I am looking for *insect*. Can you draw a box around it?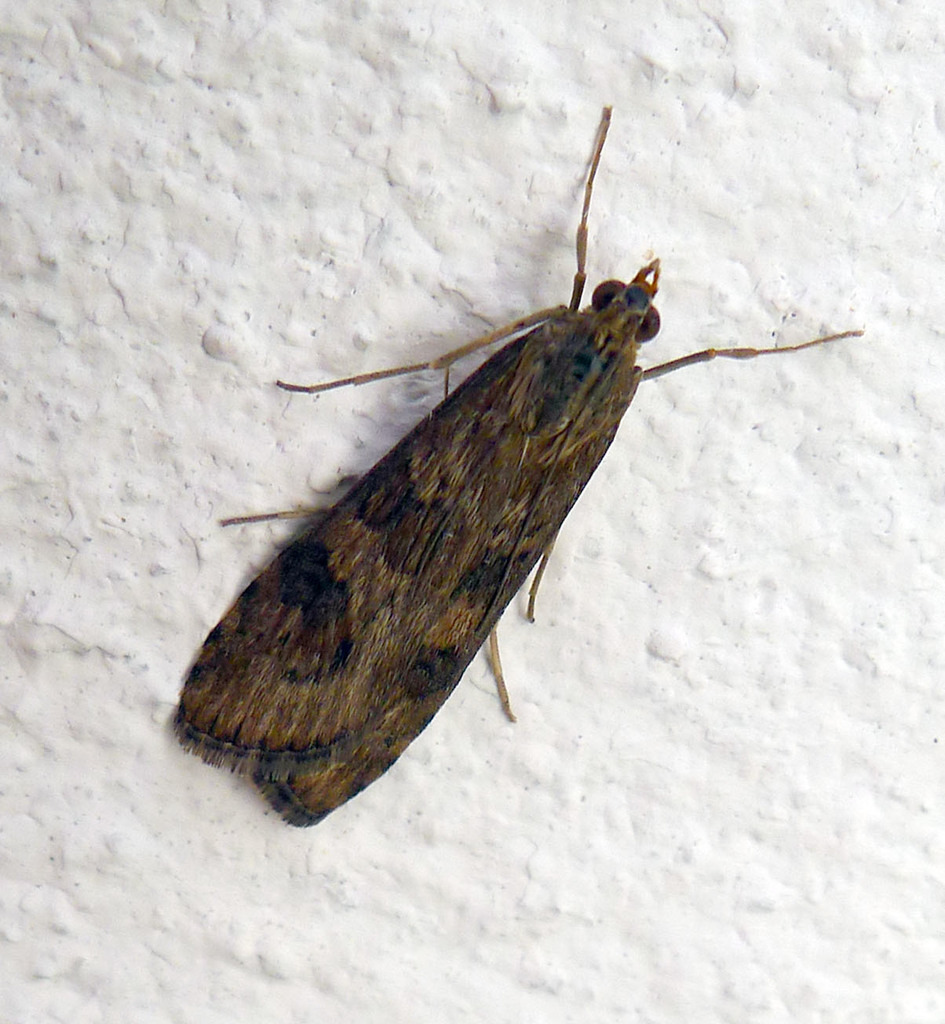
Sure, the bounding box is box(167, 102, 862, 827).
